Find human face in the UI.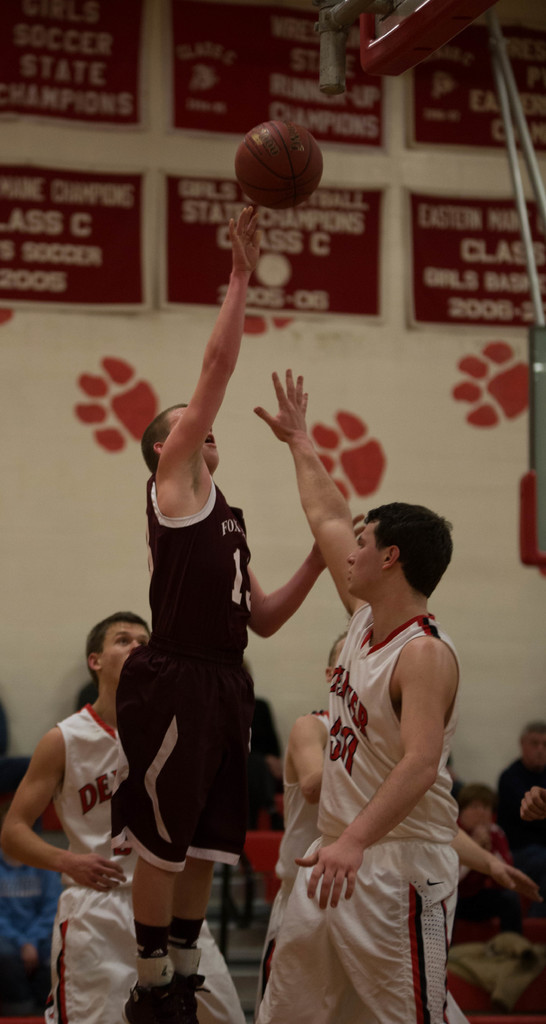
UI element at select_region(167, 404, 220, 467).
